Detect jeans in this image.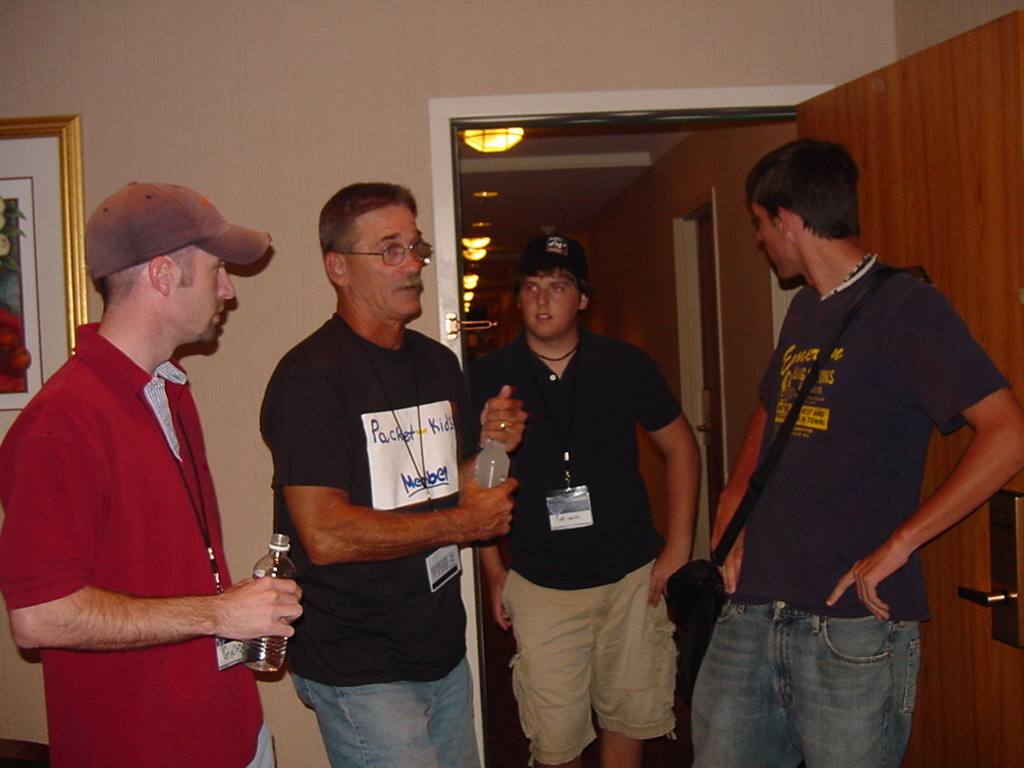
Detection: <box>296,657,487,767</box>.
